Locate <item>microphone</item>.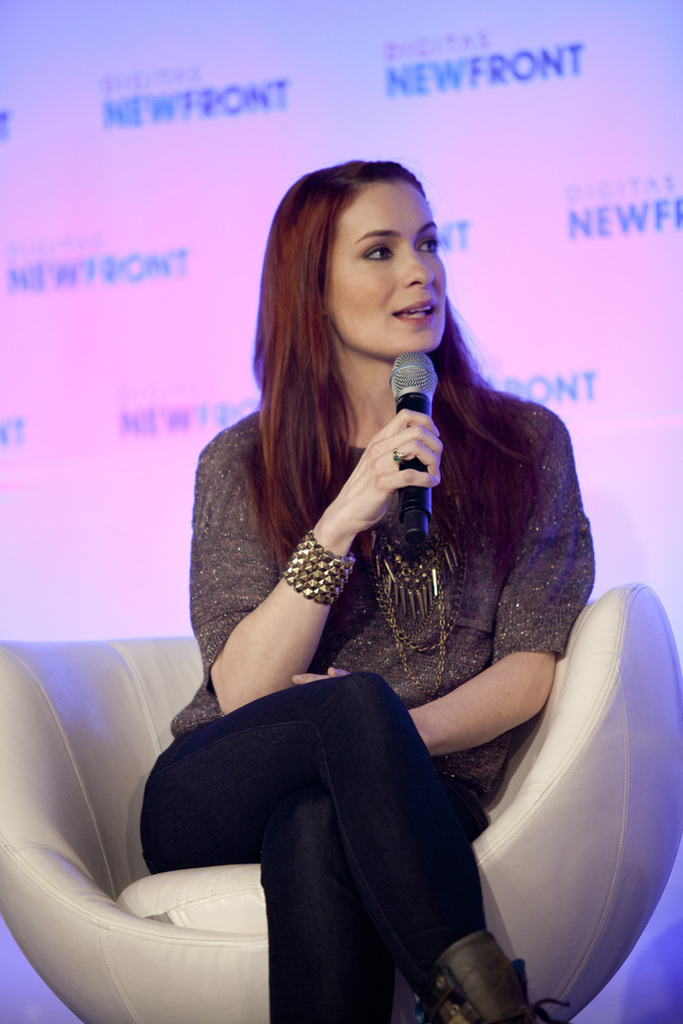
Bounding box: bbox(372, 344, 440, 575).
